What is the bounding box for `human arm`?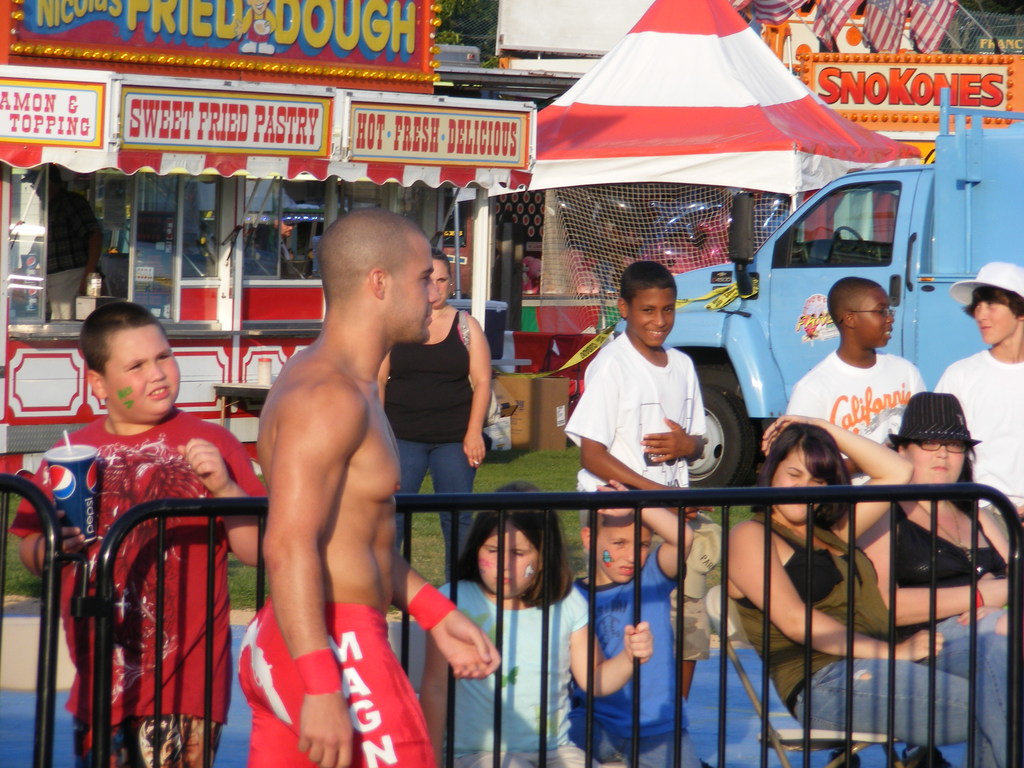
[left=78, top=195, right=106, bottom=294].
